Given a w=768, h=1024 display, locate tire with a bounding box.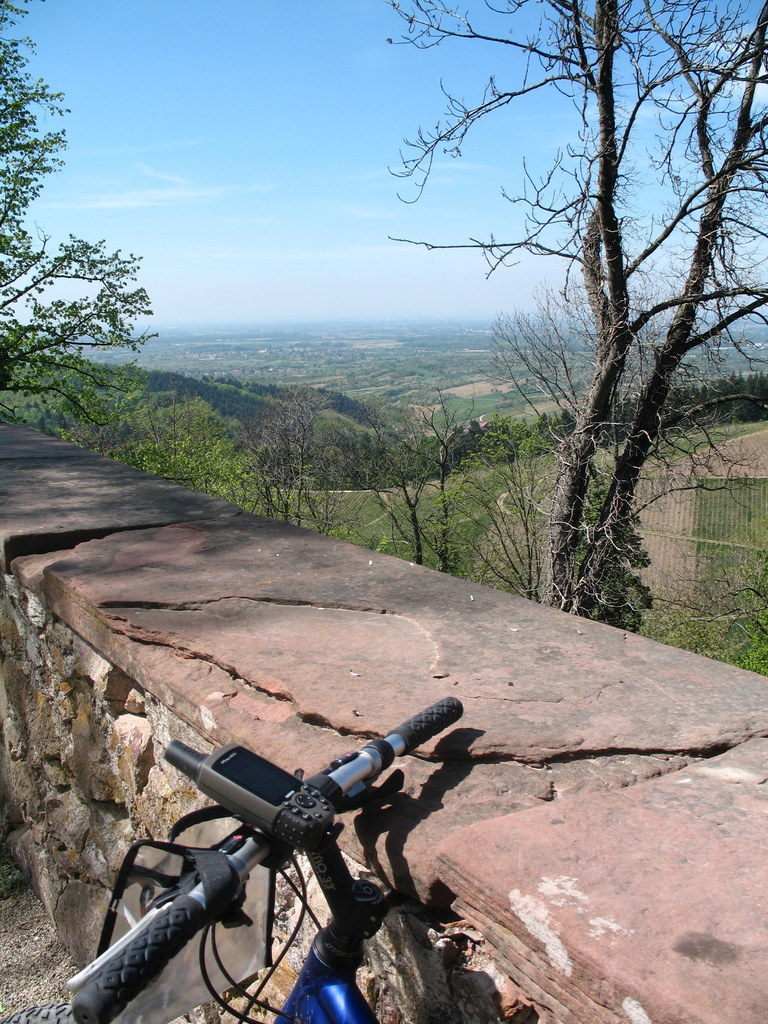
Located: bbox=[0, 997, 77, 1023].
